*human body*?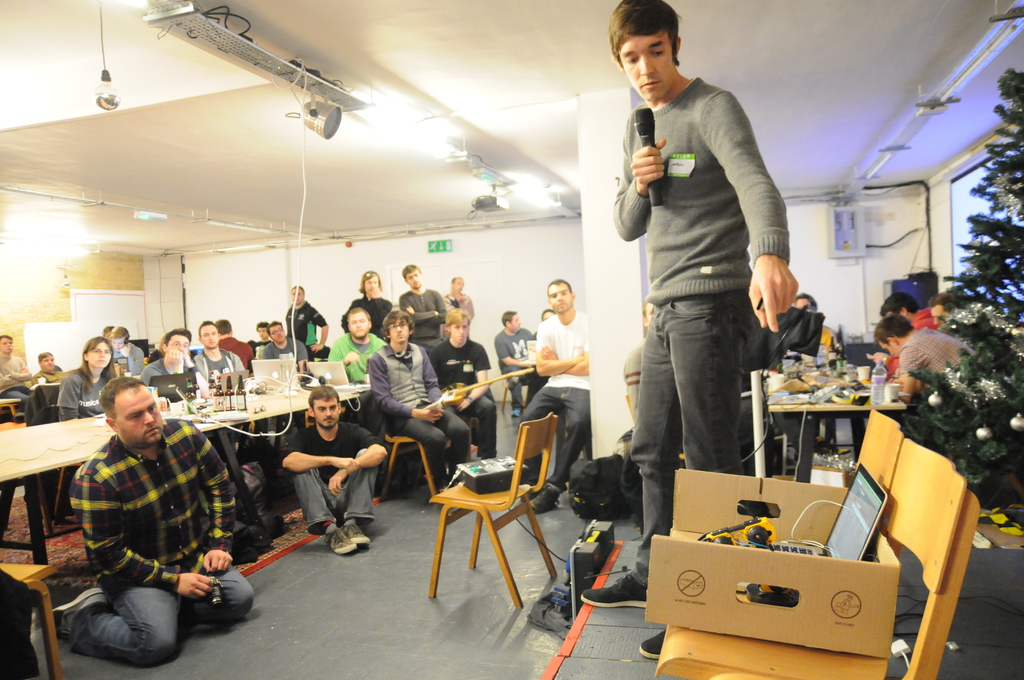
(524, 280, 594, 515)
